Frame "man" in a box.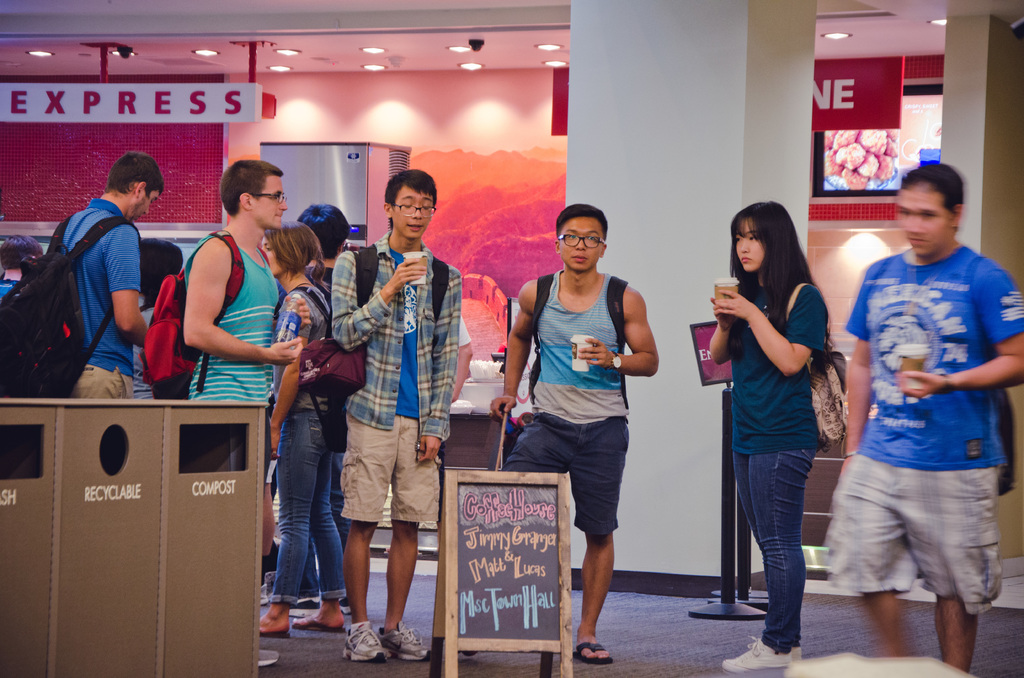
[817,156,1023,673].
